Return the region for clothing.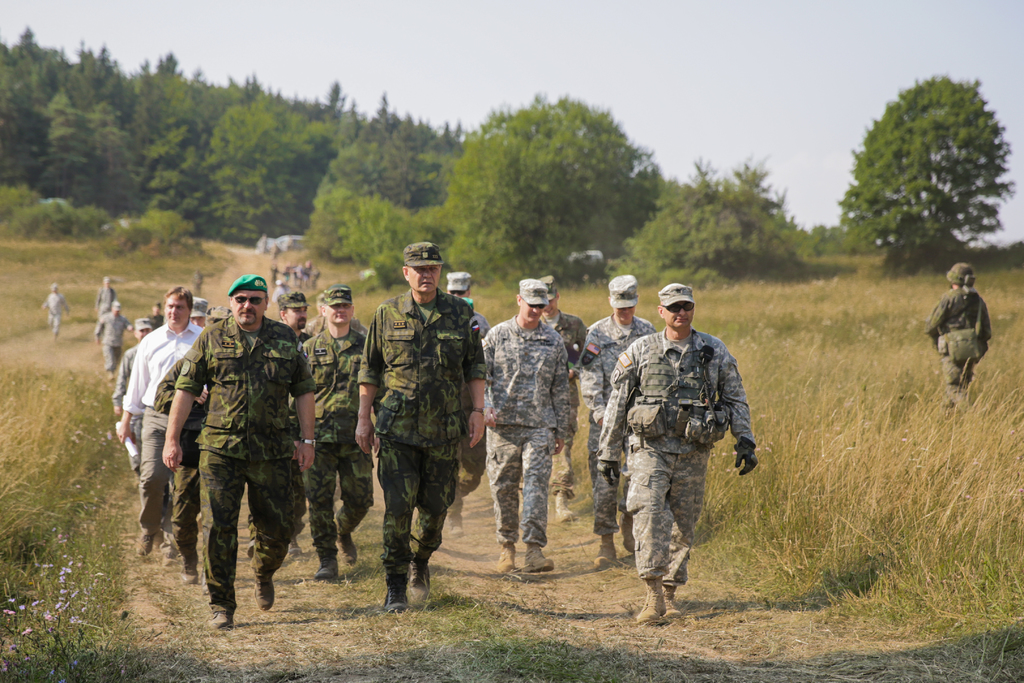
rect(116, 344, 142, 413).
